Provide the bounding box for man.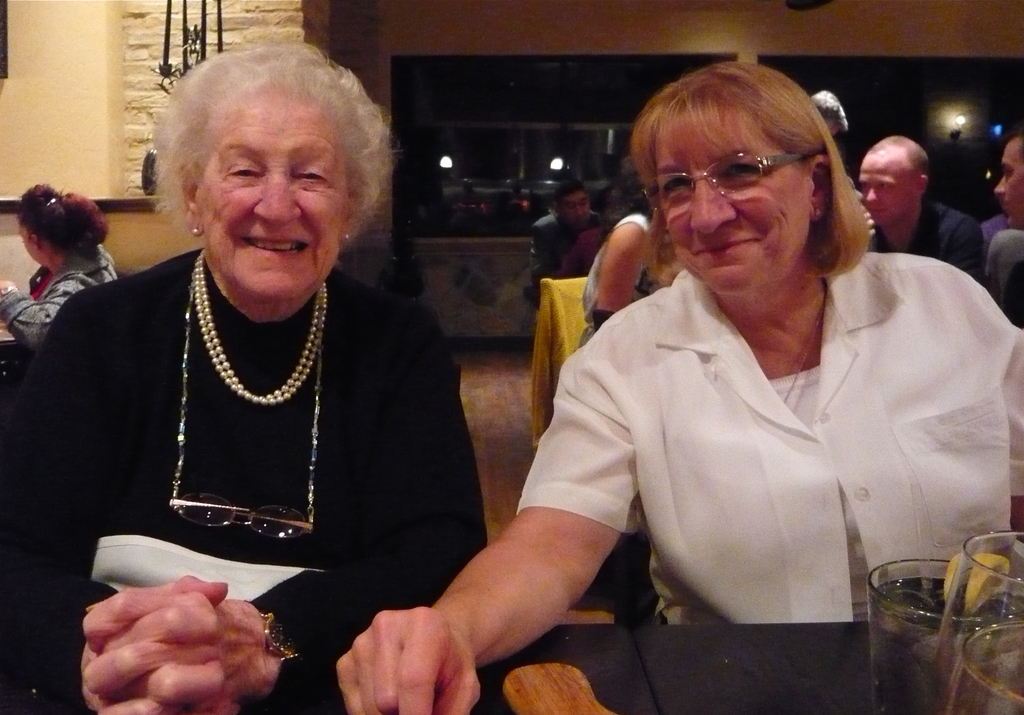
858,136,986,285.
